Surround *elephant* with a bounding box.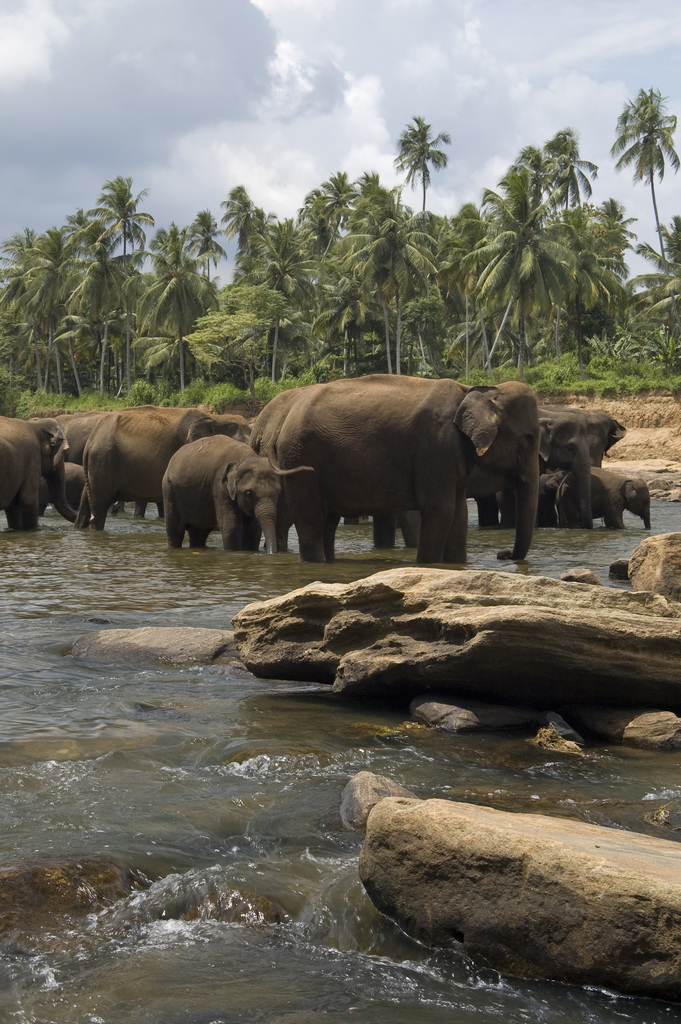
538, 409, 621, 538.
